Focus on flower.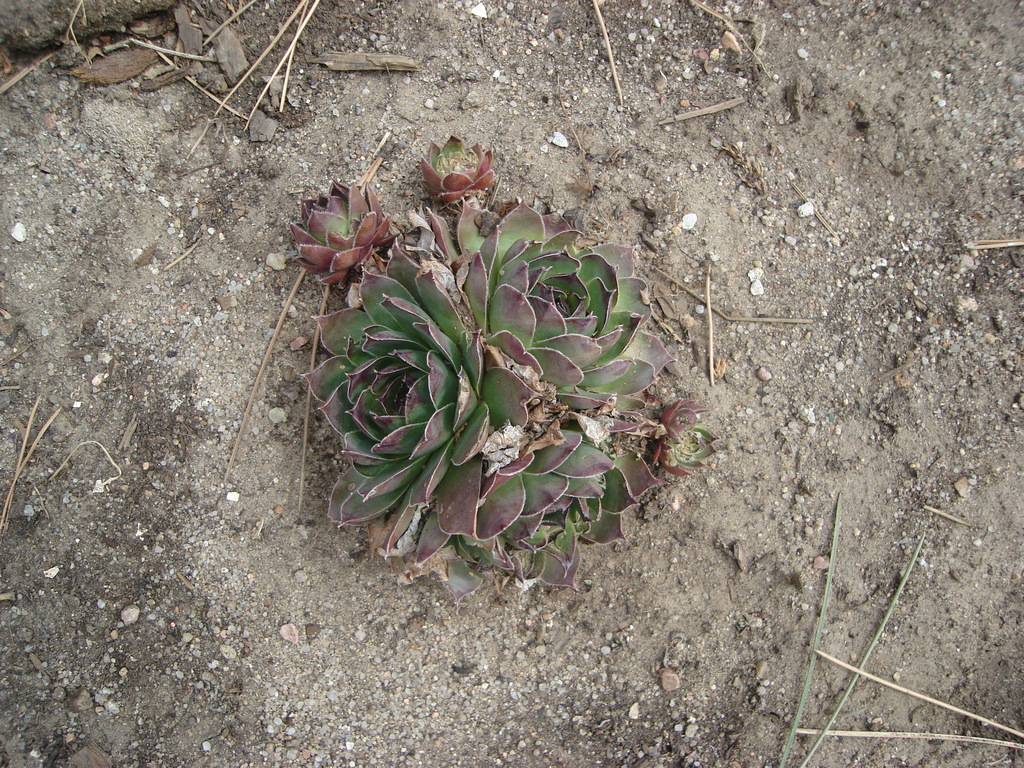
Focused at left=289, top=171, right=403, bottom=296.
